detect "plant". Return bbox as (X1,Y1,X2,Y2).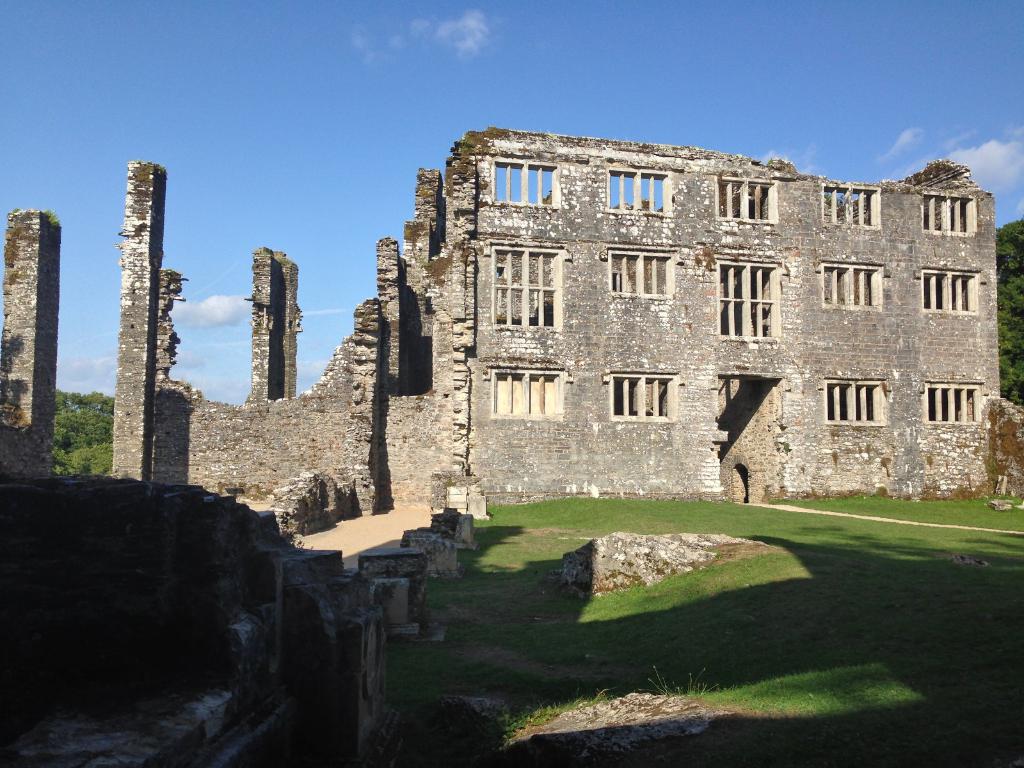
(767,154,773,166).
